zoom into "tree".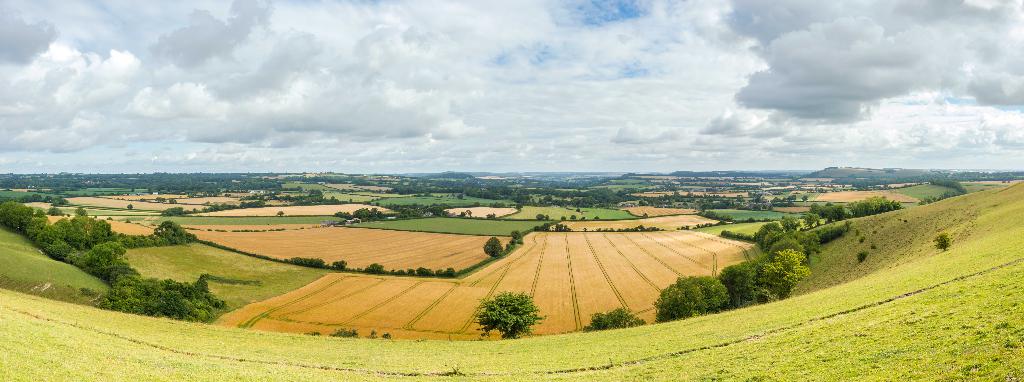
Zoom target: 482 237 504 258.
